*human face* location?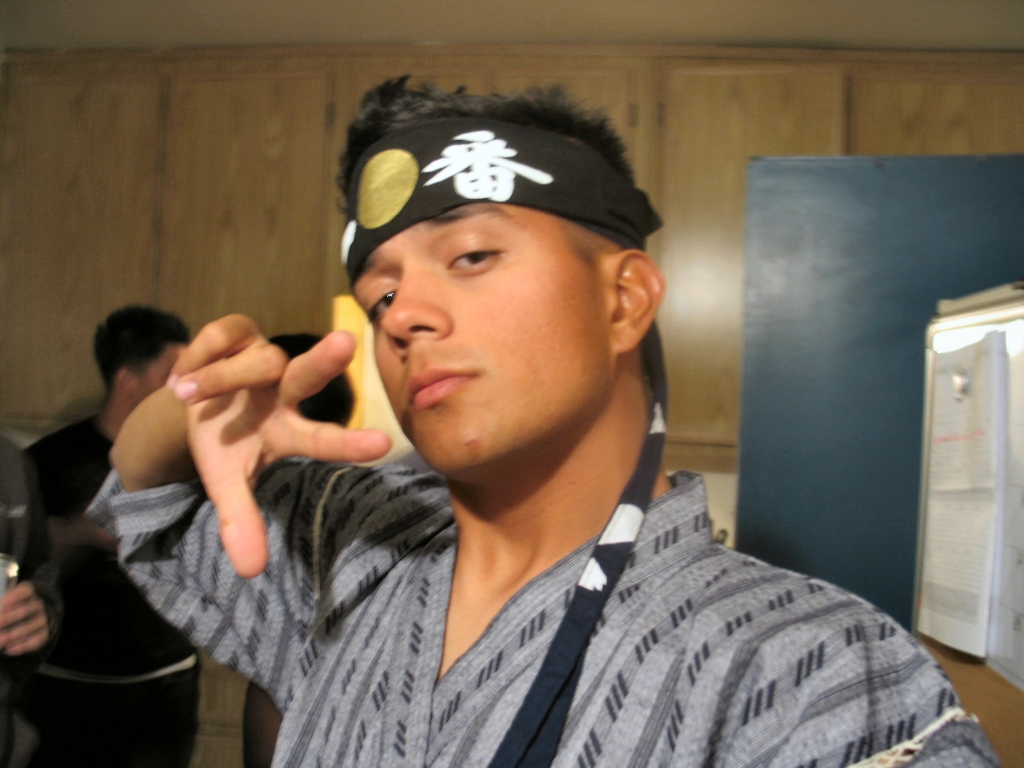
BBox(128, 342, 177, 401)
